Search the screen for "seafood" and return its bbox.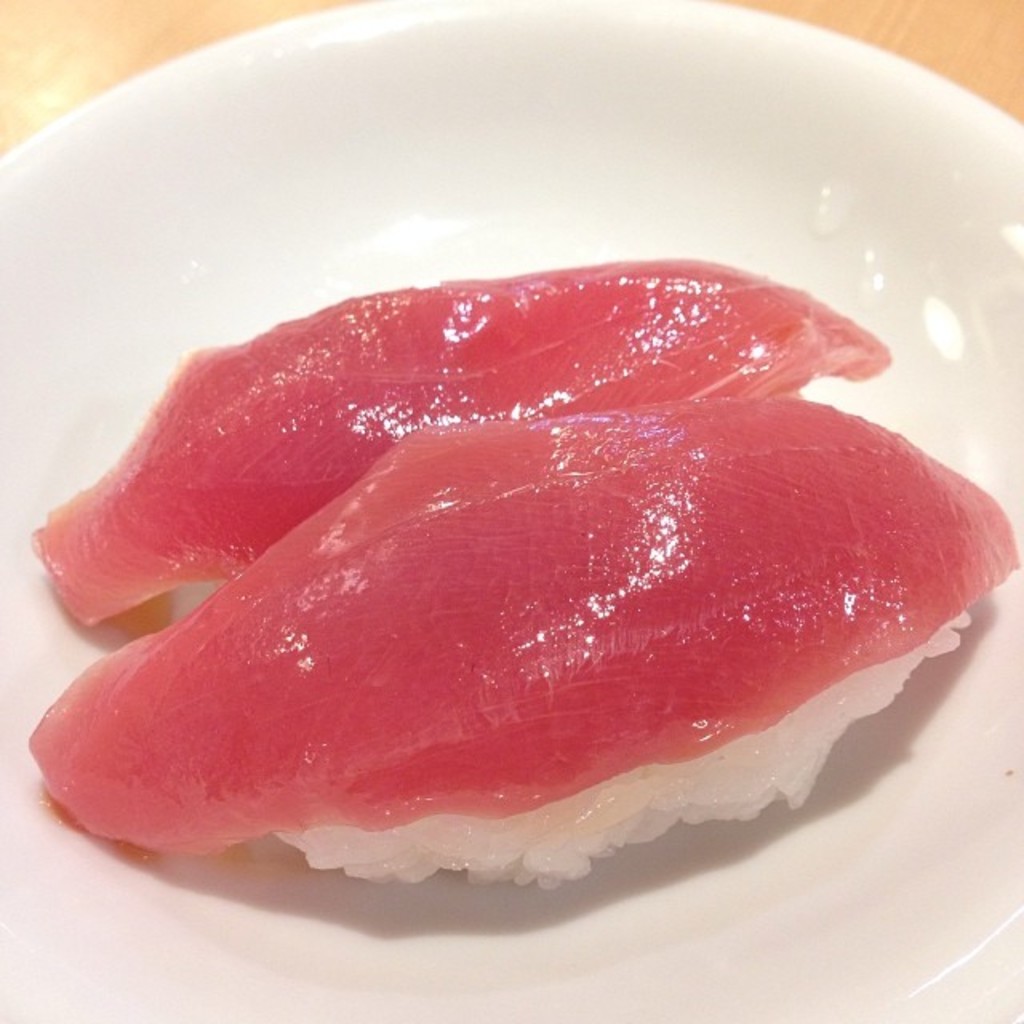
Found: x1=26 y1=253 x2=891 y2=627.
